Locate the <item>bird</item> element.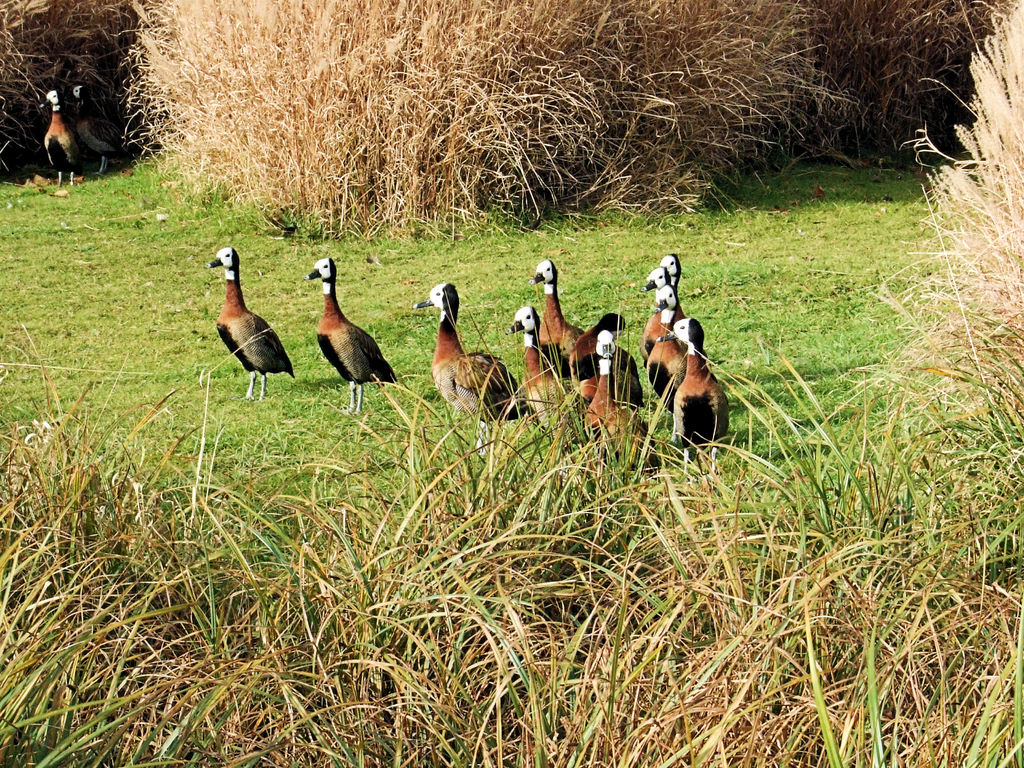
Element bbox: region(65, 73, 120, 183).
